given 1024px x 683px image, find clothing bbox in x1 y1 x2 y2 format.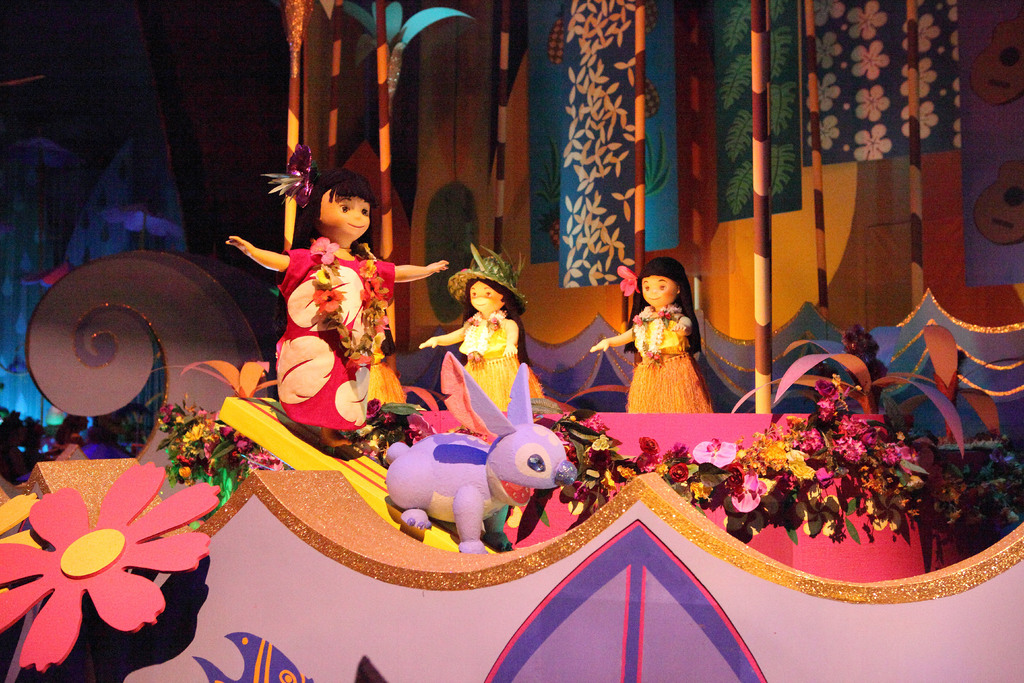
276 231 394 429.
